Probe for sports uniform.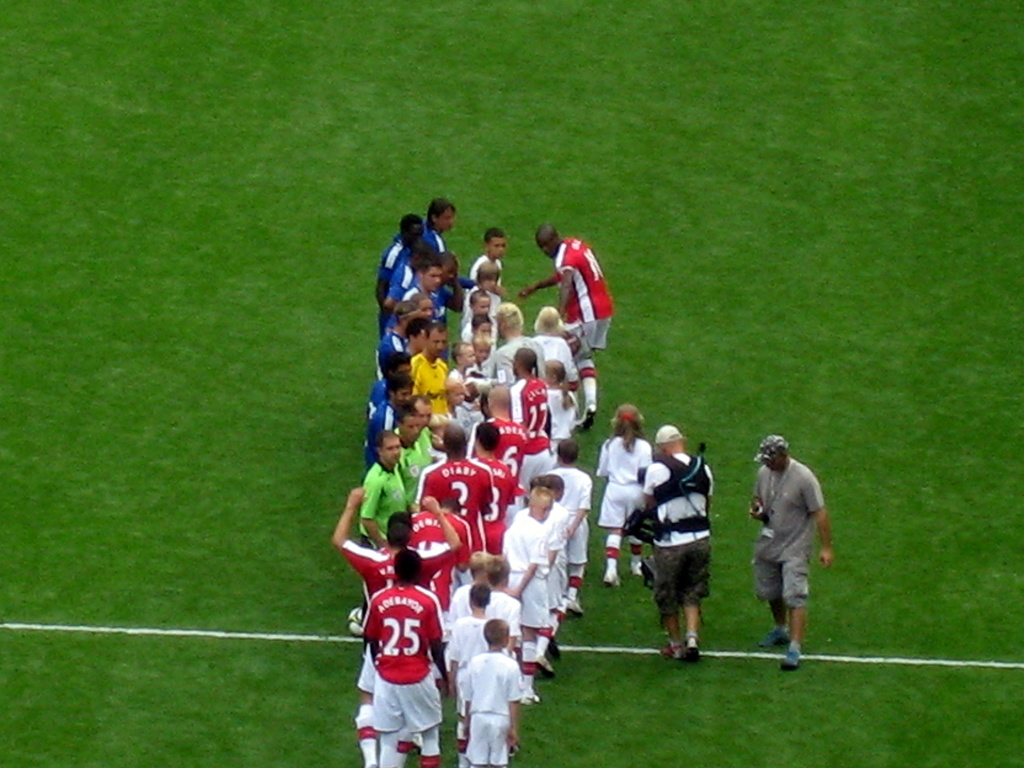
Probe result: 459, 318, 497, 340.
